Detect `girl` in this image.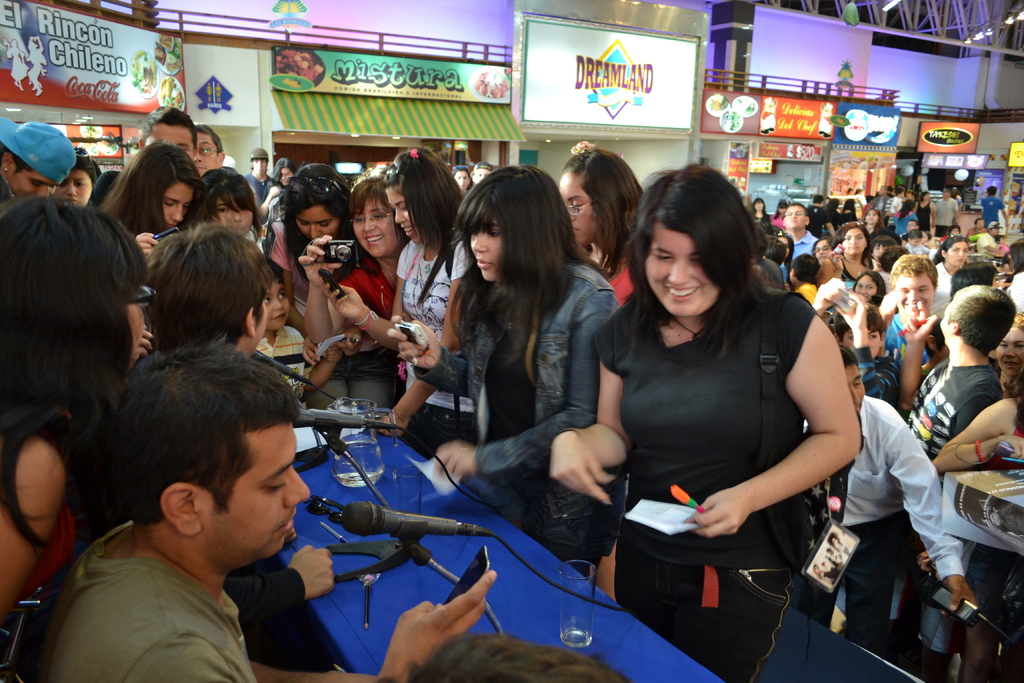
Detection: [left=328, top=147, right=474, bottom=460].
